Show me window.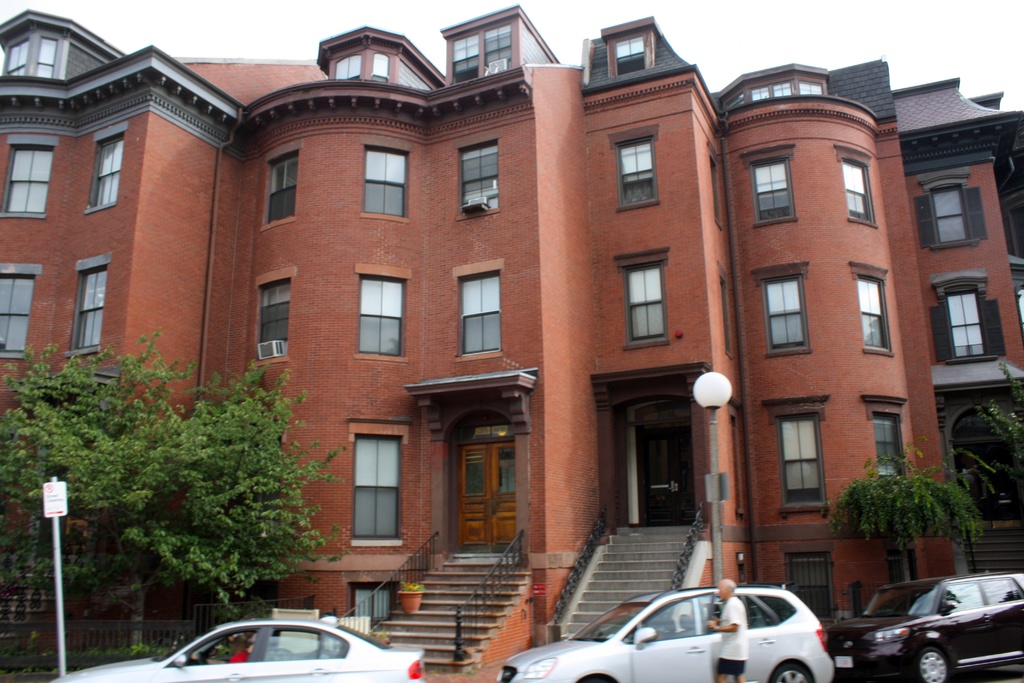
window is here: [x1=625, y1=267, x2=662, y2=345].
